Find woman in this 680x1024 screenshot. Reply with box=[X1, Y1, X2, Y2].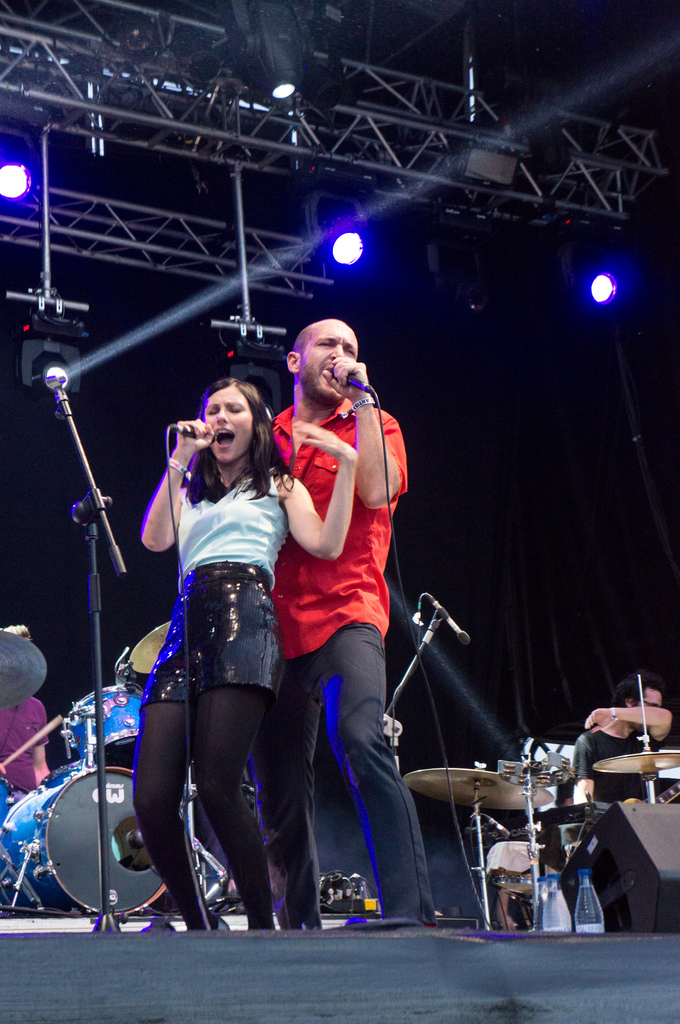
box=[161, 365, 368, 922].
